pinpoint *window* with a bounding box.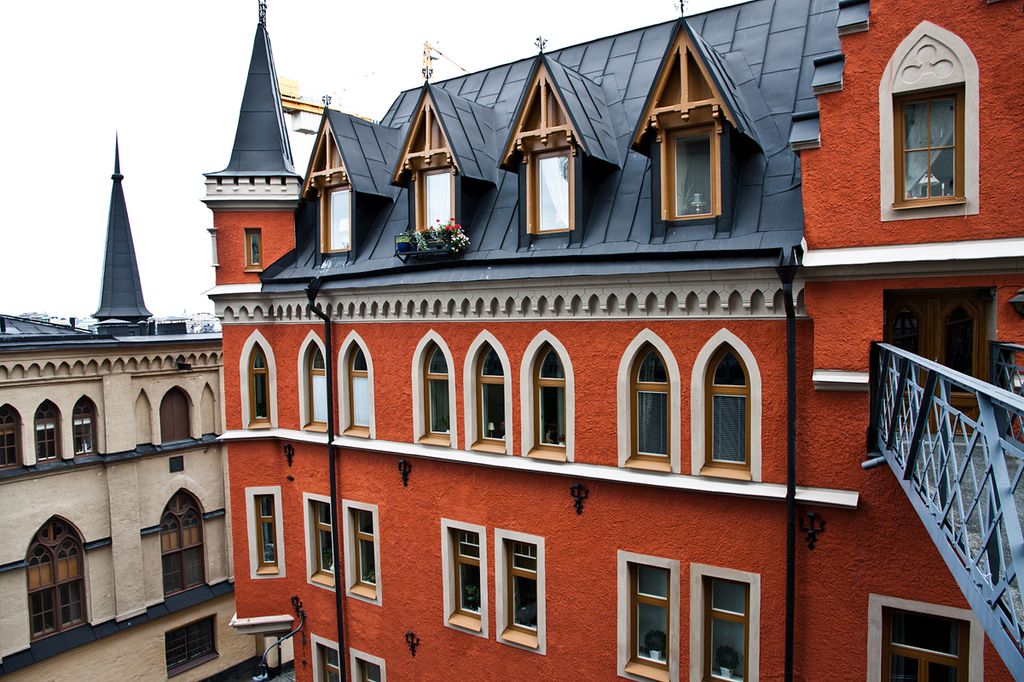
select_region(0, 405, 23, 470).
